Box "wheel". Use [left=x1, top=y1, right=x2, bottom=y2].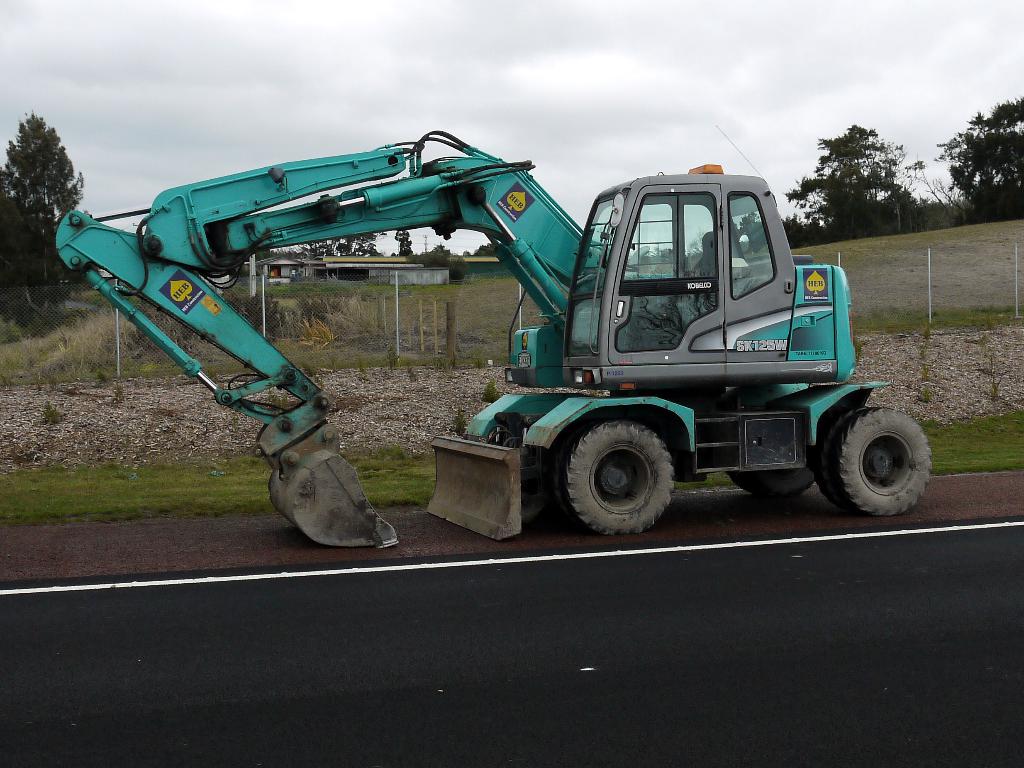
[left=840, top=405, right=928, bottom=515].
